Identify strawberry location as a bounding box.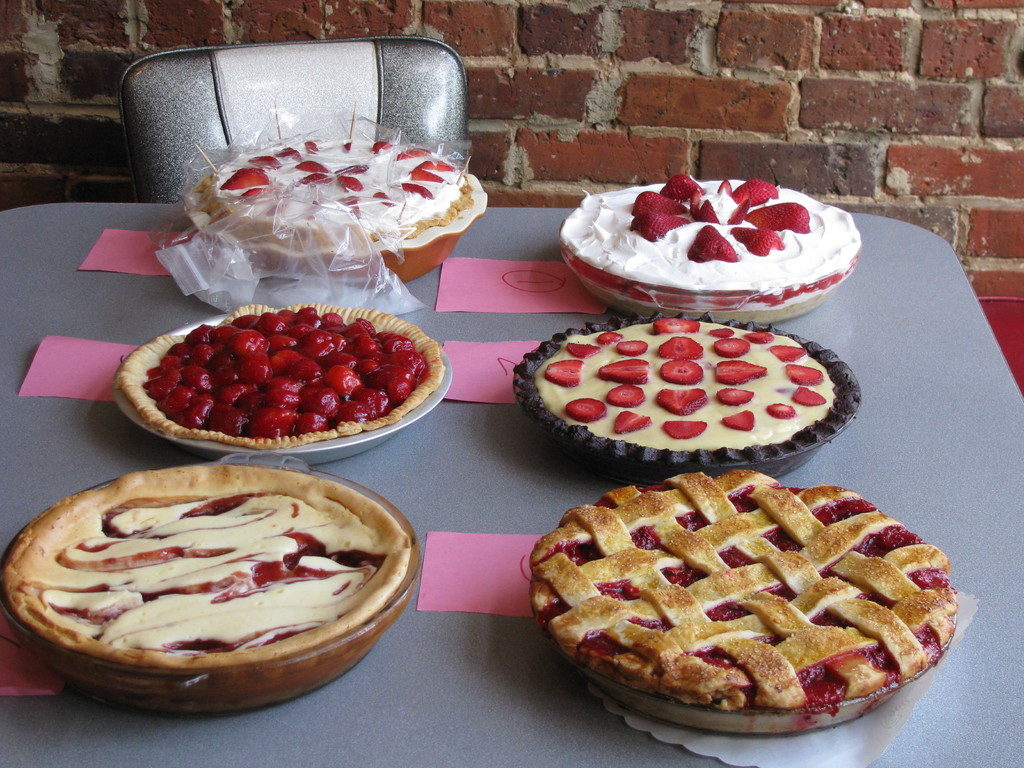
box(728, 207, 748, 232).
